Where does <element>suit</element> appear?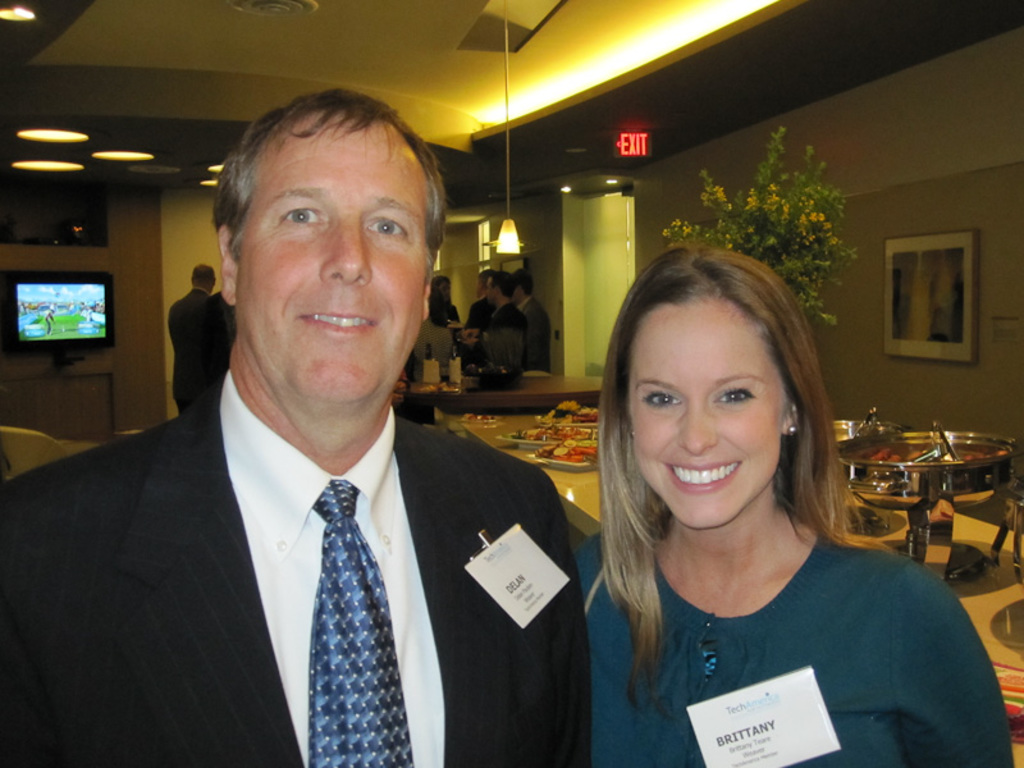
Appears at crop(474, 307, 518, 370).
